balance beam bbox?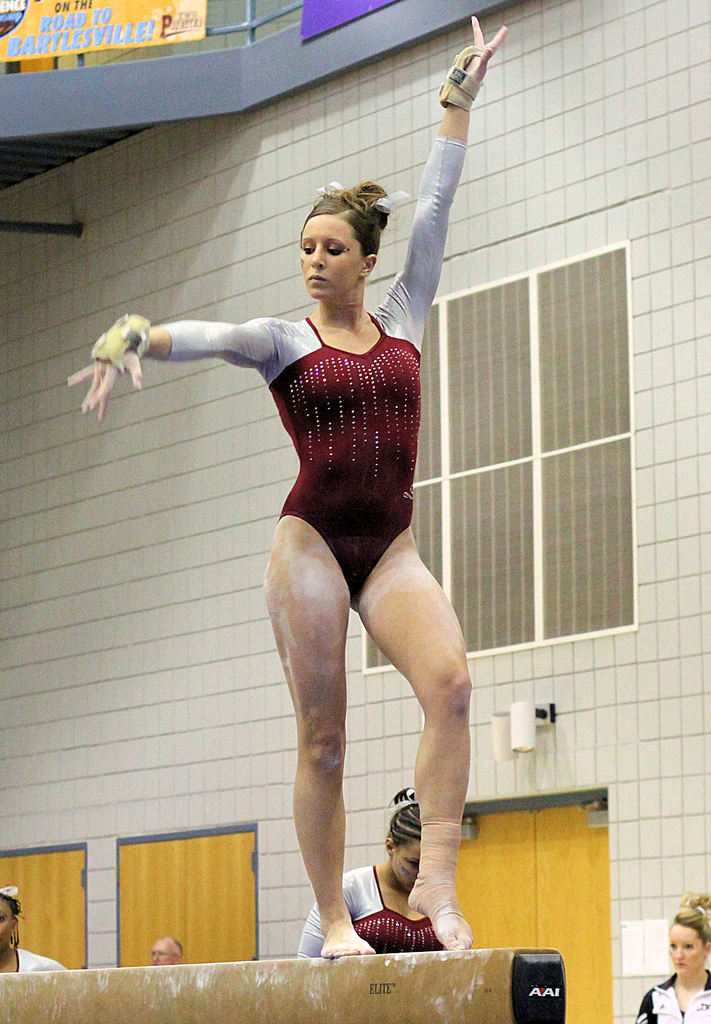
bbox=(0, 944, 568, 1023)
